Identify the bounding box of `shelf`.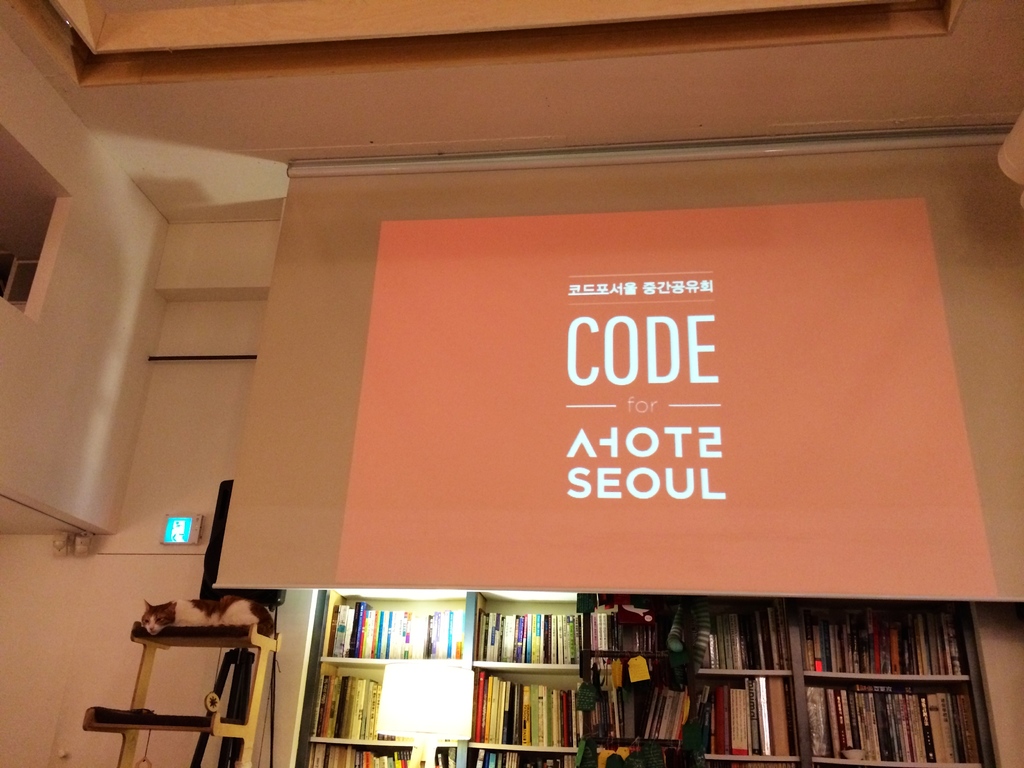
[left=790, top=685, right=989, bottom=767].
